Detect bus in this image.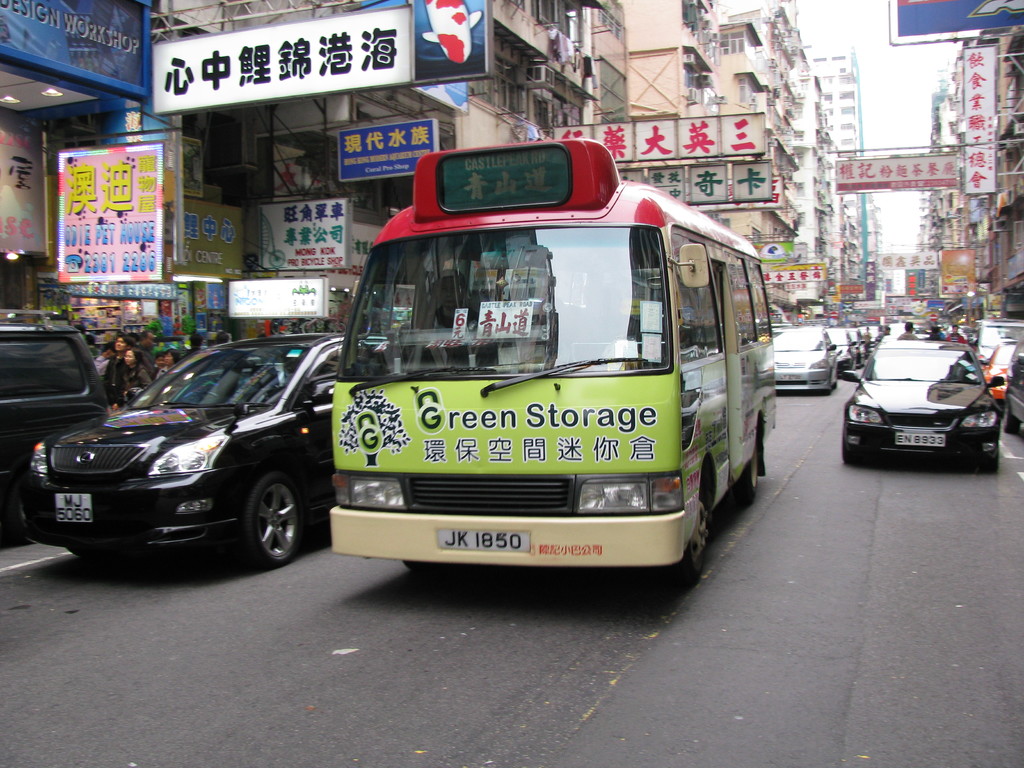
Detection: [left=325, top=140, right=781, bottom=589].
